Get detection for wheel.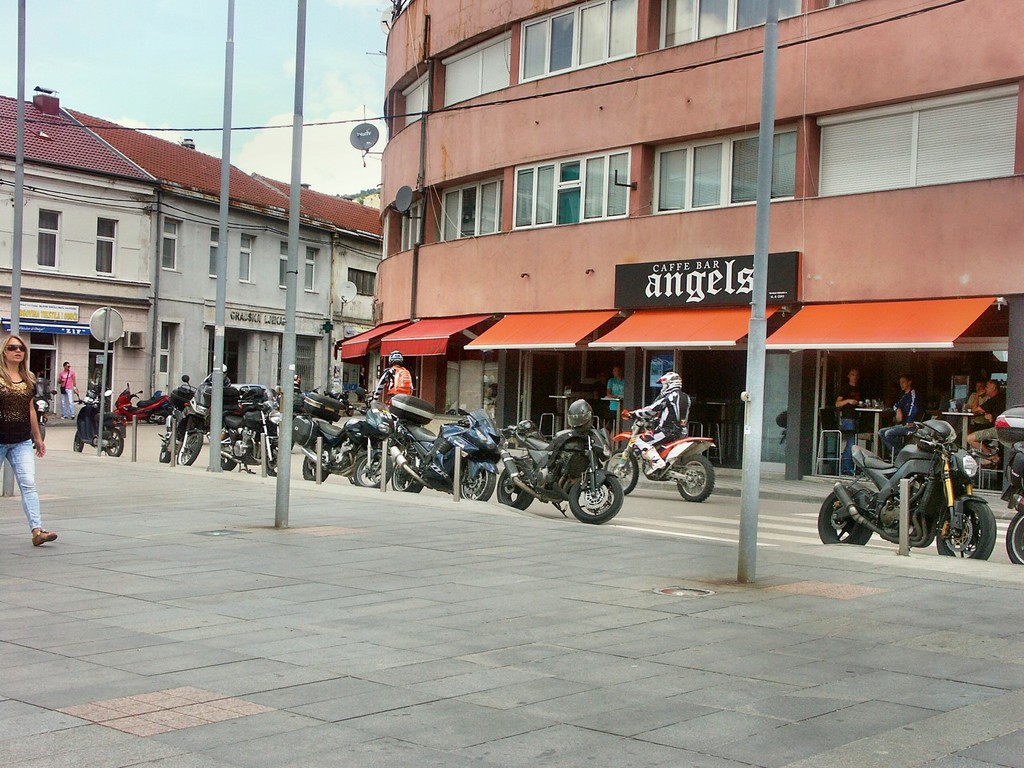
Detection: bbox=(351, 455, 396, 488).
